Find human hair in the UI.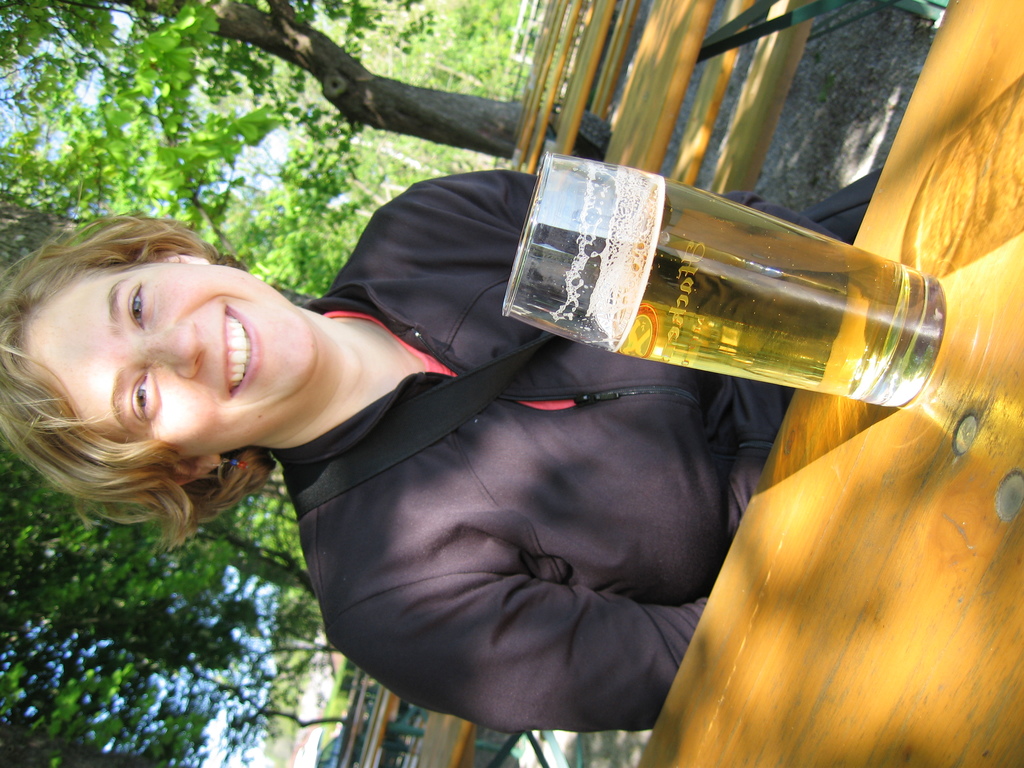
UI element at BBox(6, 204, 321, 540).
